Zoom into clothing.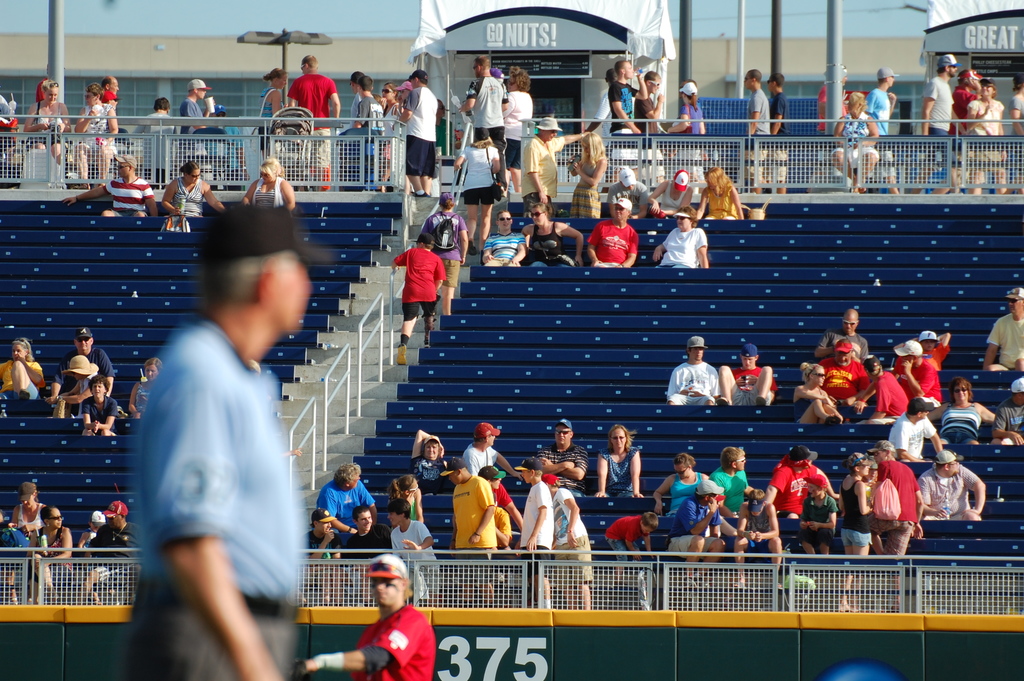
Zoom target: (left=889, top=411, right=938, bottom=477).
